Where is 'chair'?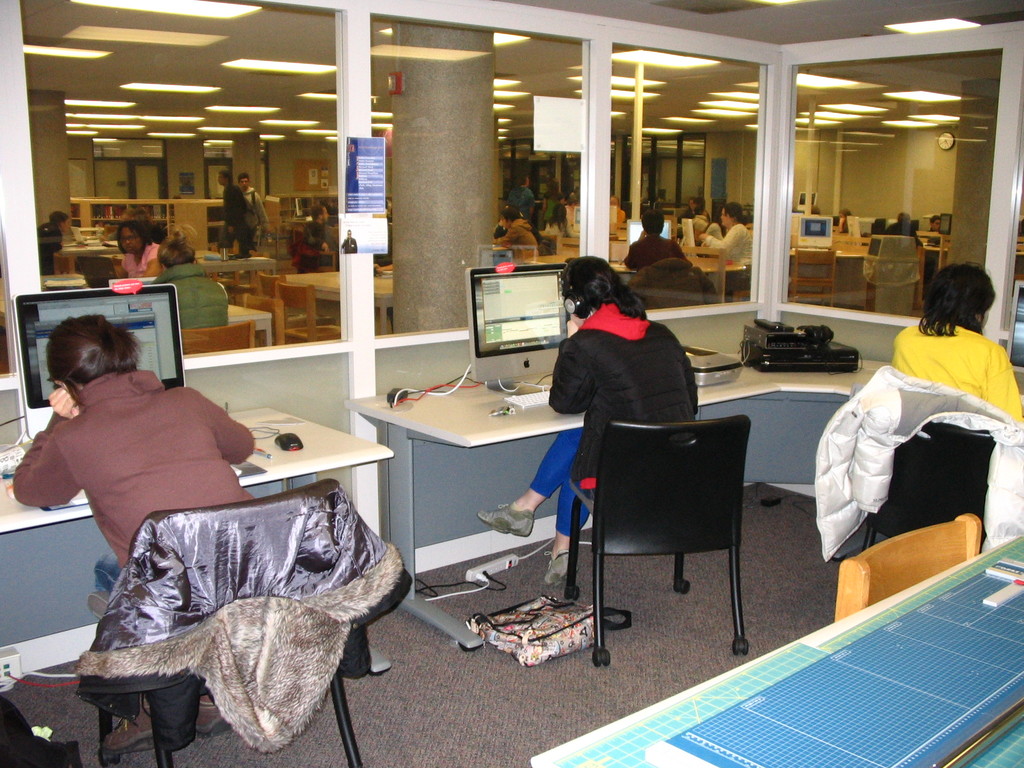
x1=93 y1=482 x2=363 y2=767.
